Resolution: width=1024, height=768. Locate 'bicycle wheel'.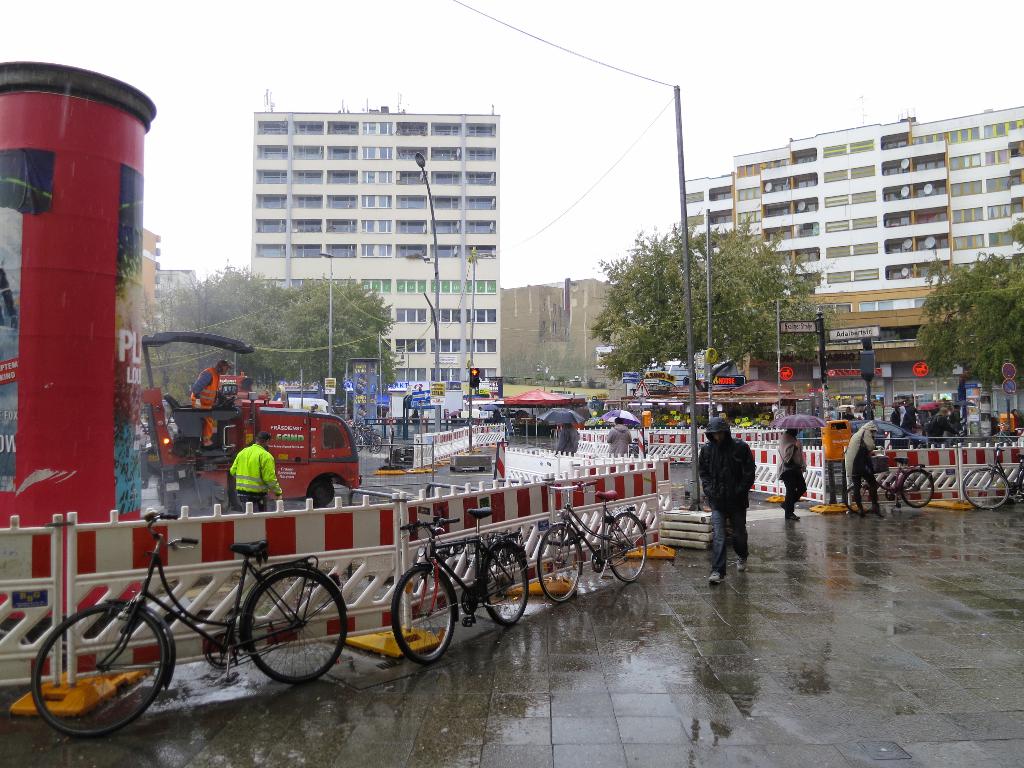
32, 602, 162, 745.
